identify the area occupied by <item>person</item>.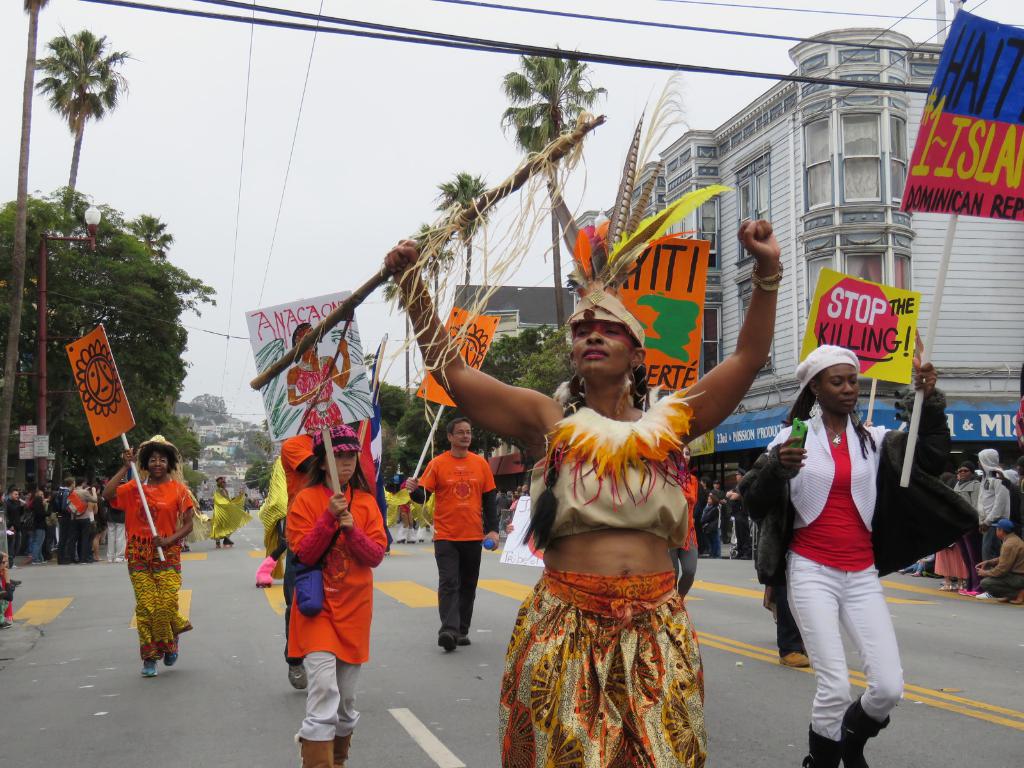
Area: 287, 321, 354, 434.
